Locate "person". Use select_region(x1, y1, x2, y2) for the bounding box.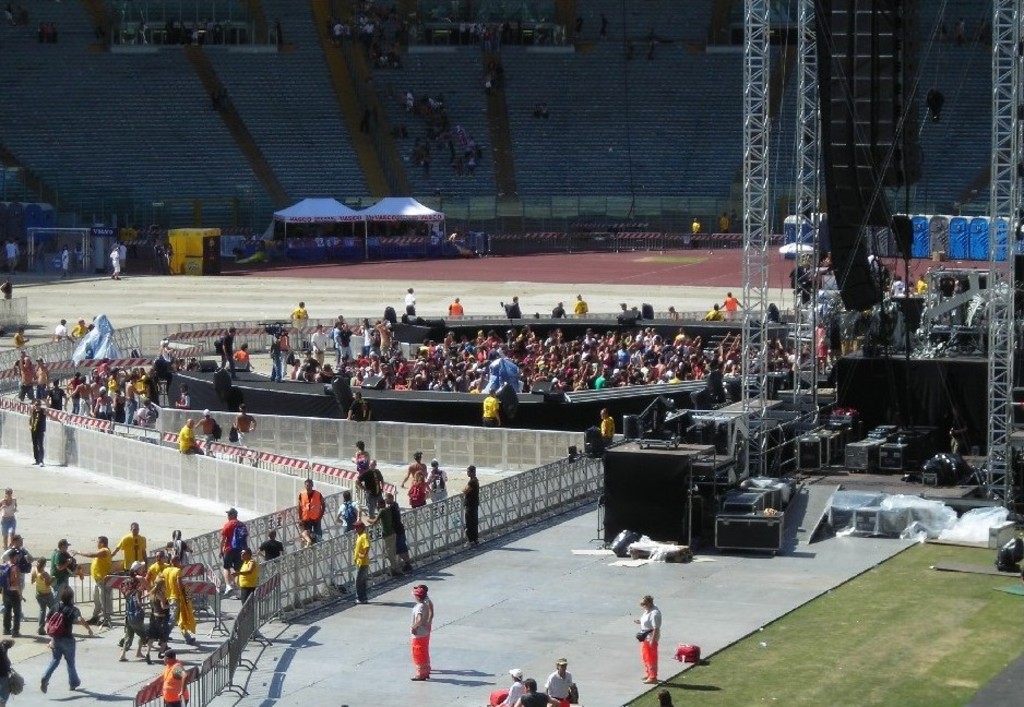
select_region(154, 237, 156, 267).
